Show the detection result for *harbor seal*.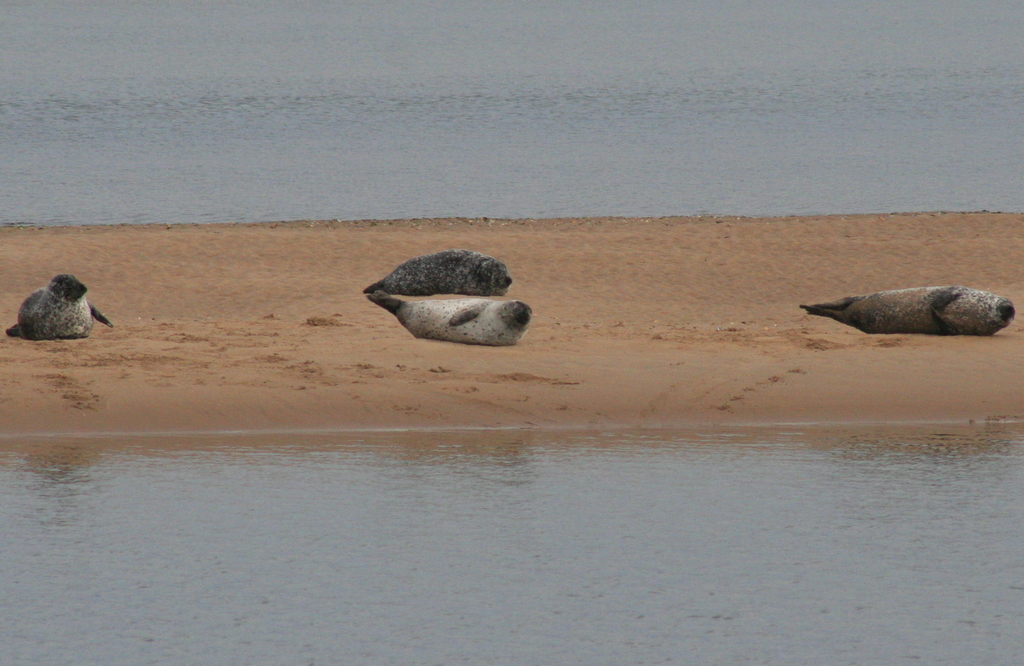
[x1=363, y1=248, x2=517, y2=296].
